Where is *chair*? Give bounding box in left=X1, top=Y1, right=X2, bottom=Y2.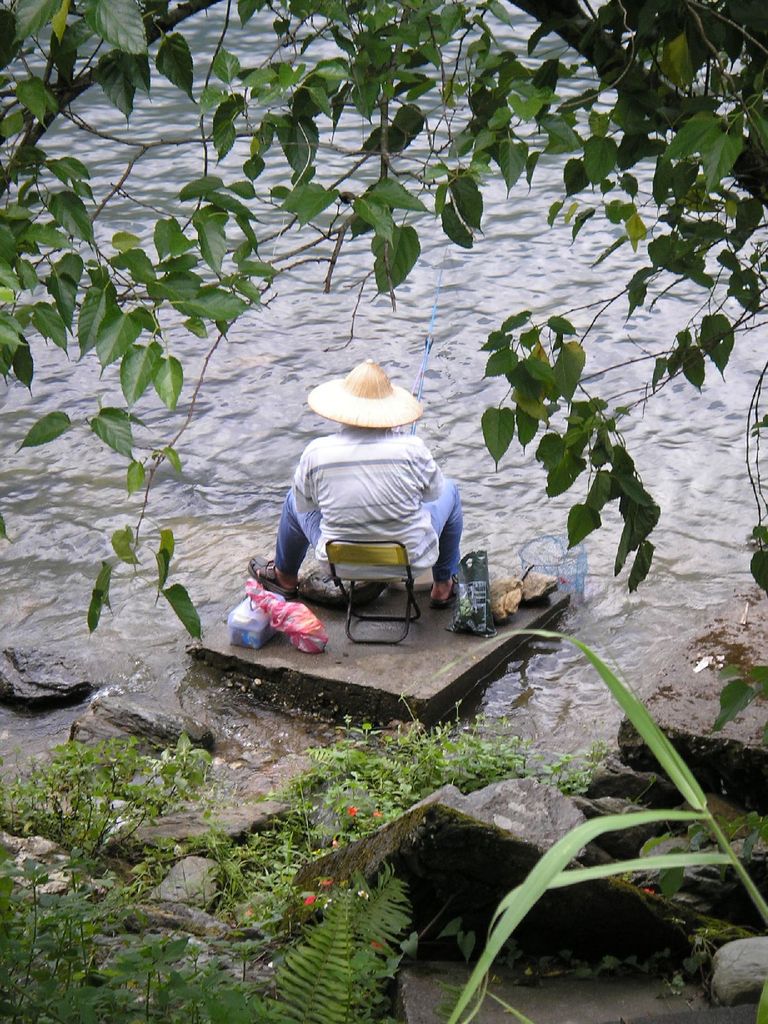
left=324, top=540, right=422, bottom=646.
